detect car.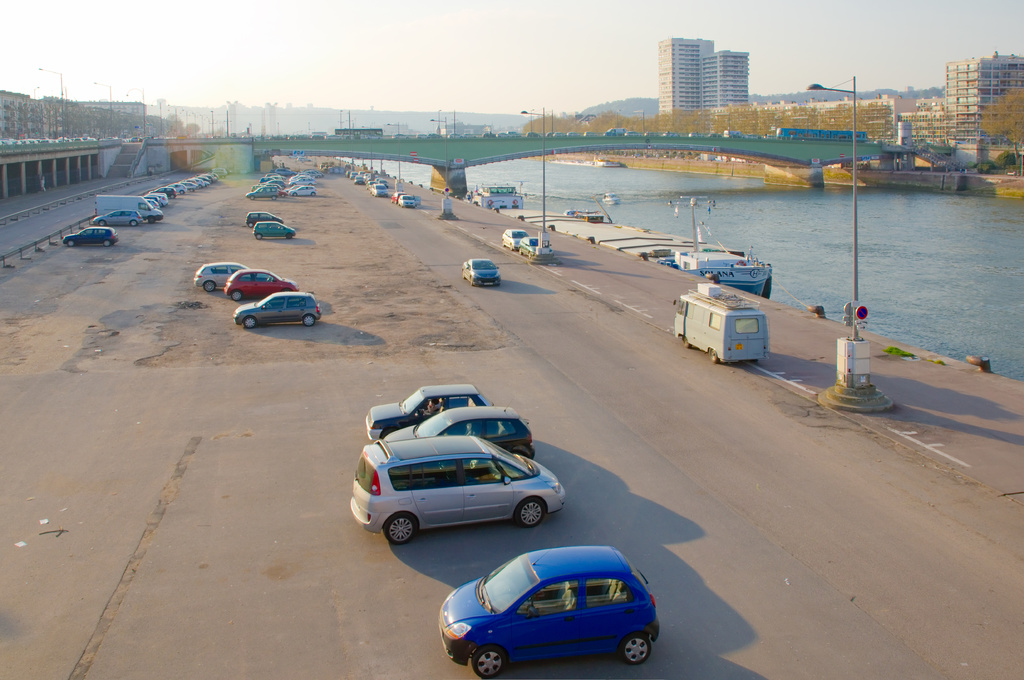
Detected at Rect(194, 264, 249, 291).
